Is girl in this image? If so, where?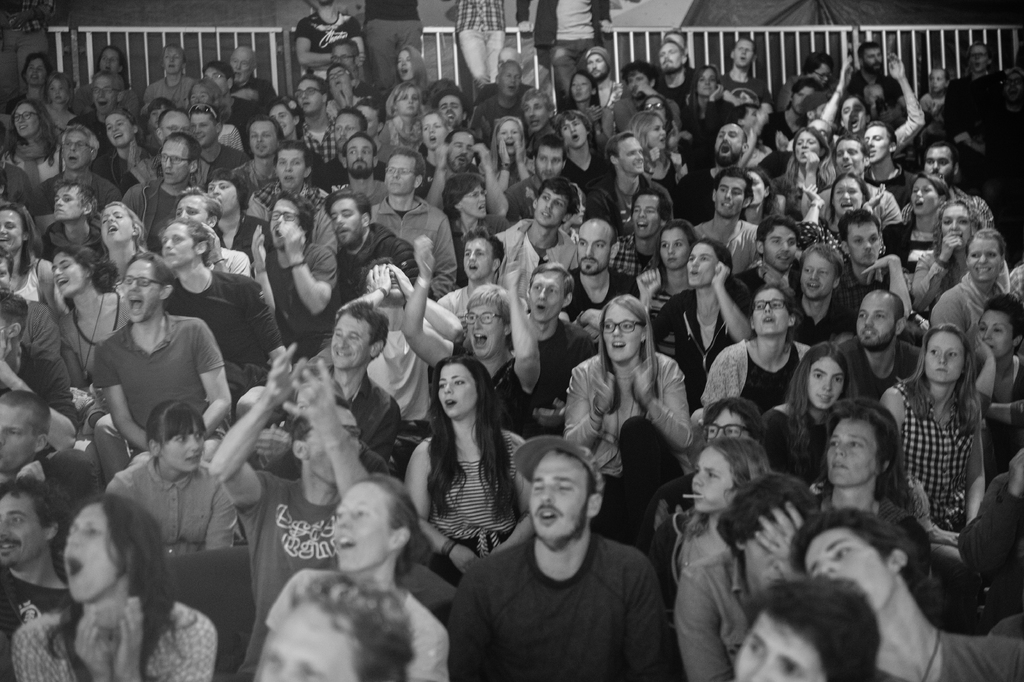
Yes, at bbox=(408, 356, 532, 586).
